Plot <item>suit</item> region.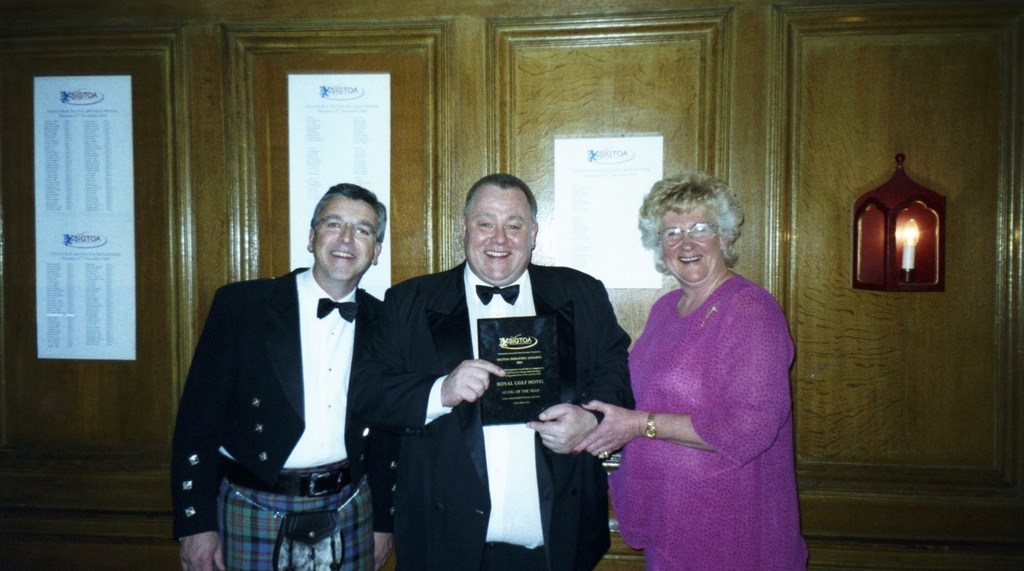
Plotted at (x1=374, y1=258, x2=634, y2=570).
